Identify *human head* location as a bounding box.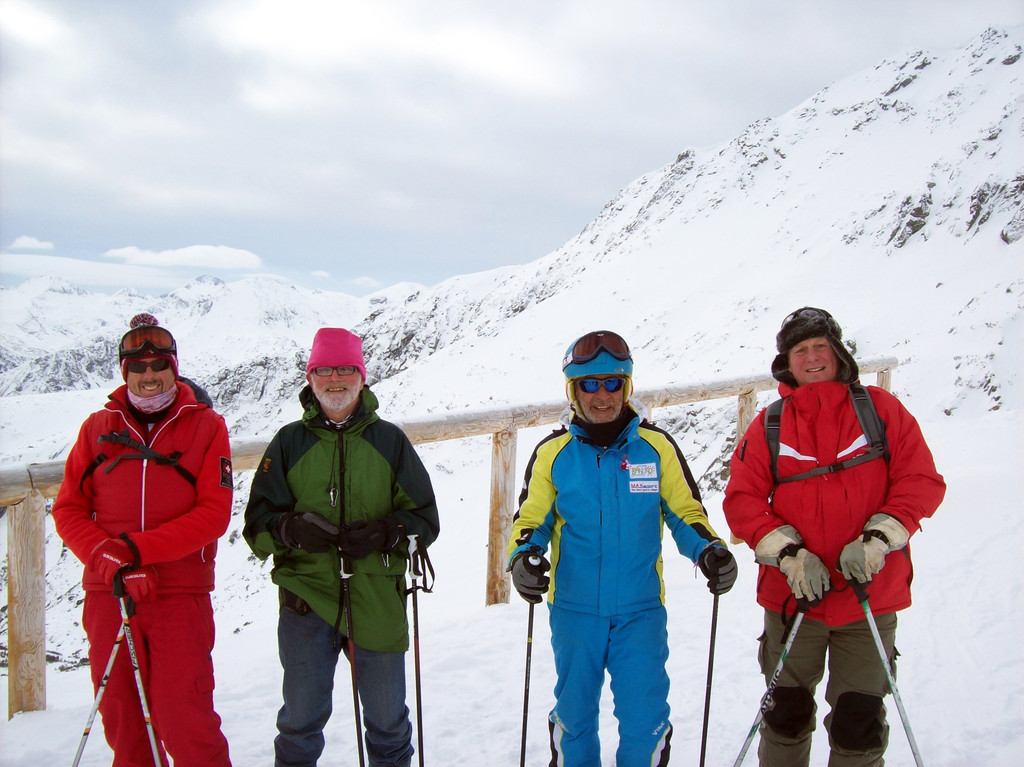
<box>563,326,634,426</box>.
